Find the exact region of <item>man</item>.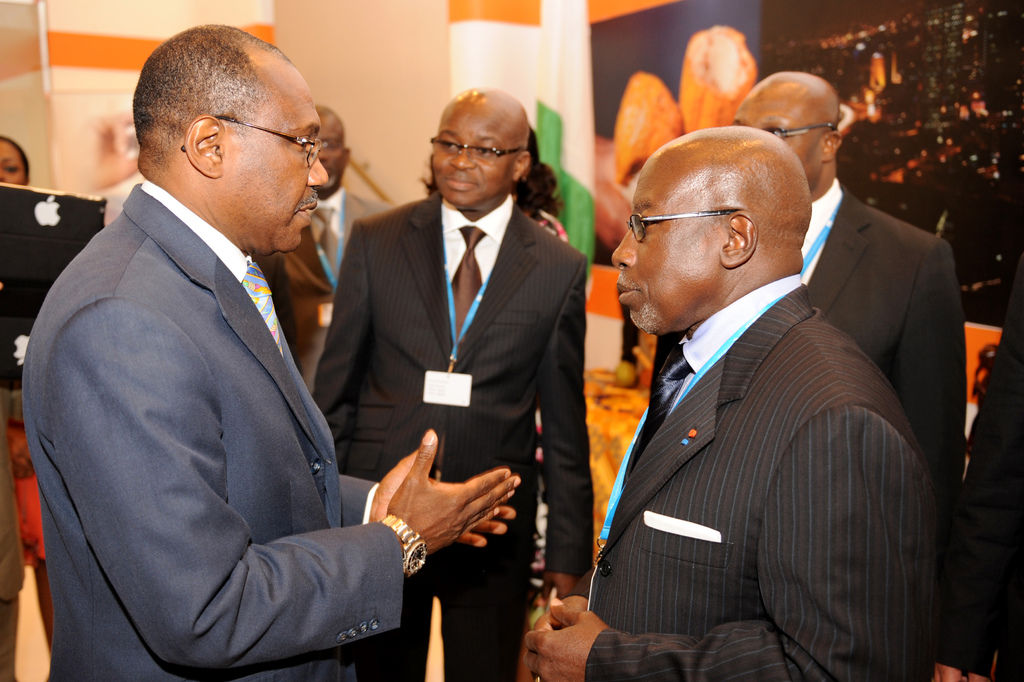
Exact region: l=653, t=73, r=965, b=552.
